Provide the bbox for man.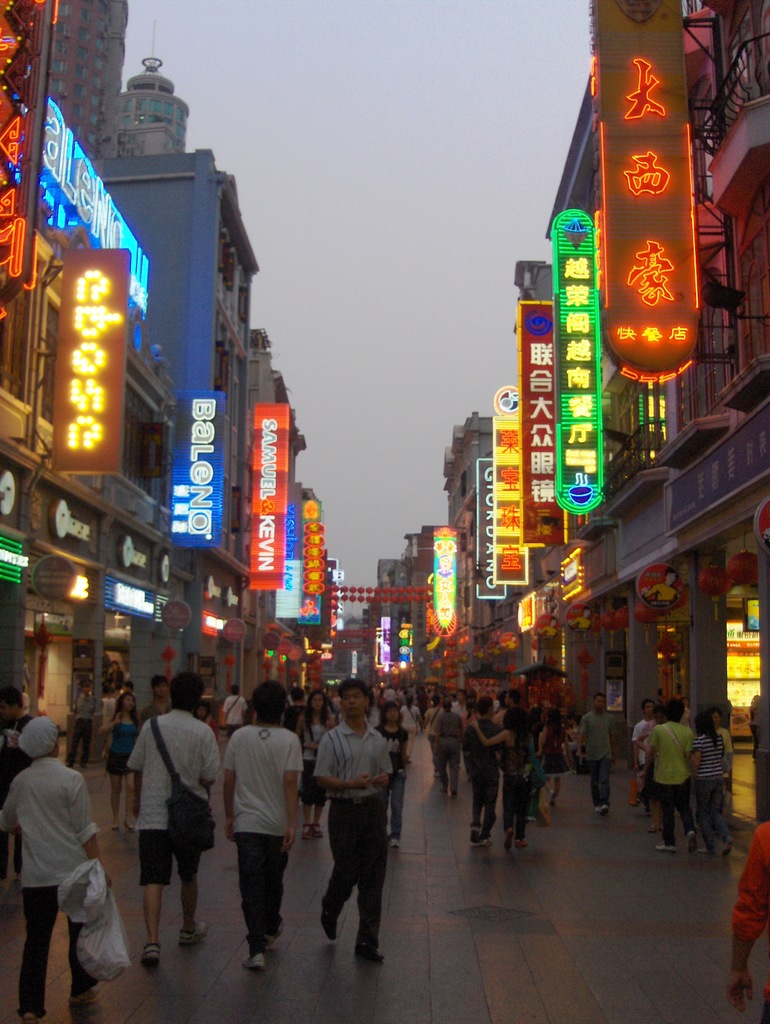
[97, 682, 123, 730].
